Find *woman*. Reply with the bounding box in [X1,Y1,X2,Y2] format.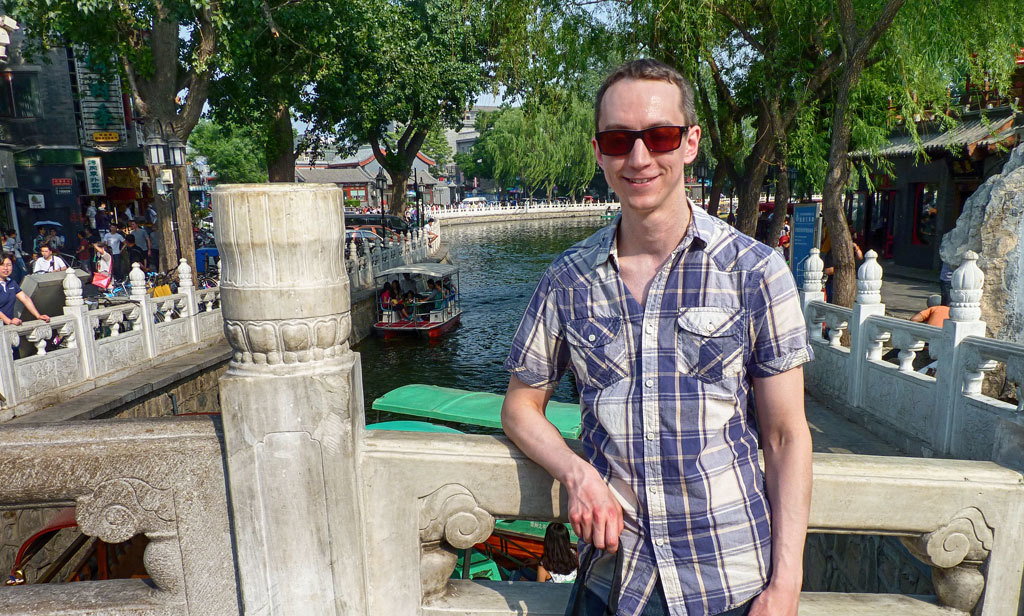
[87,225,97,261].
